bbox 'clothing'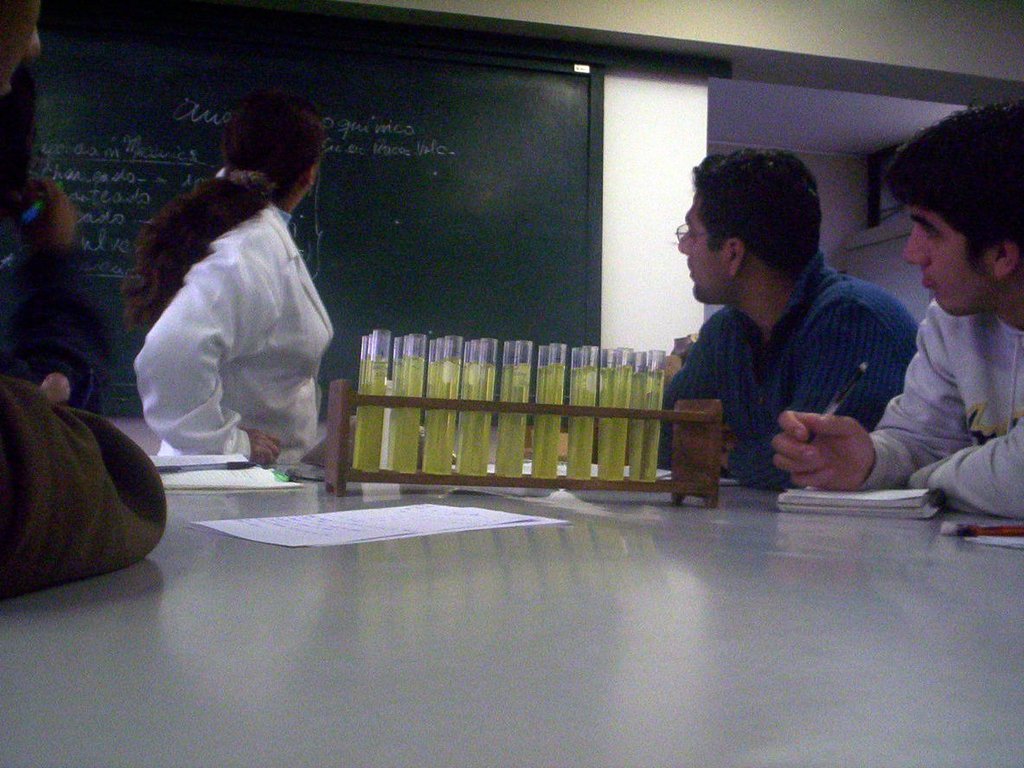
Rect(150, 136, 352, 483)
